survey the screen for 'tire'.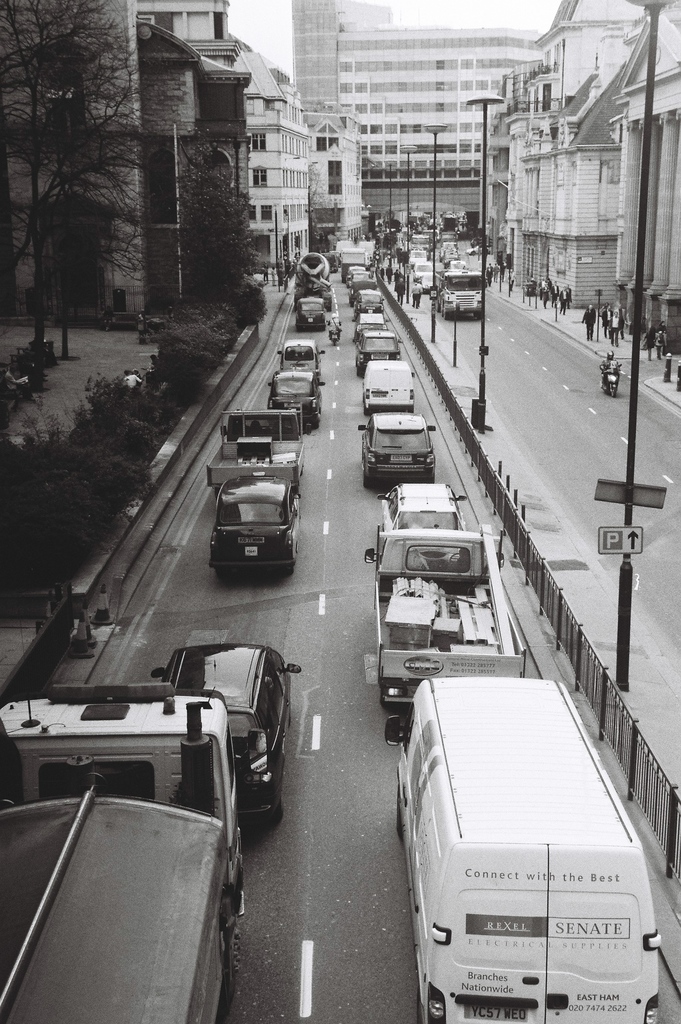
Survey found: left=355, top=366, right=362, bottom=376.
